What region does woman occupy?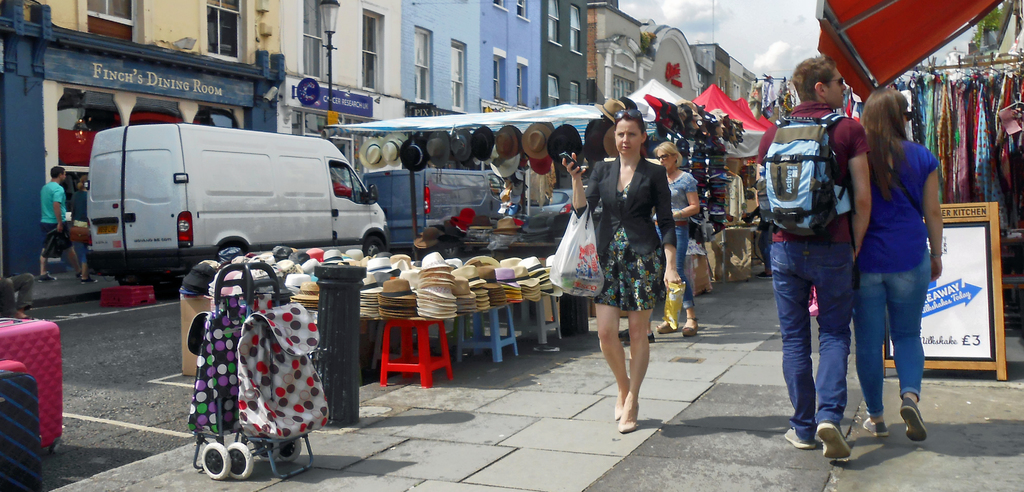
x1=652 y1=140 x2=699 y2=338.
